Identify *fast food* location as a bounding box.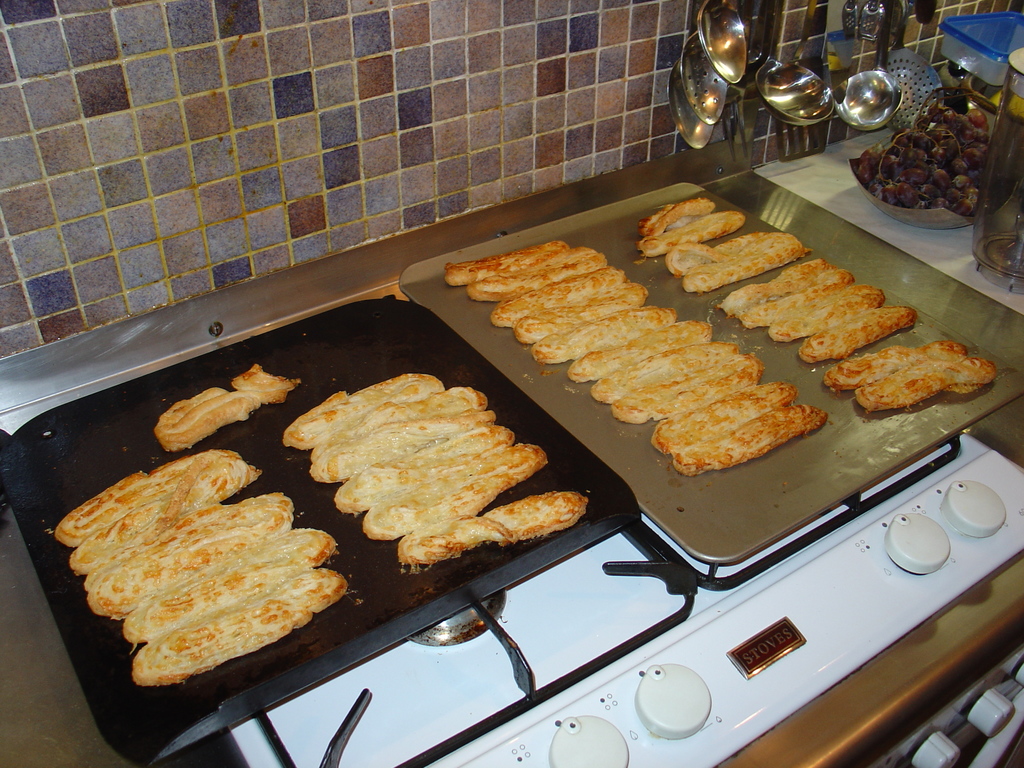
[499, 265, 622, 323].
